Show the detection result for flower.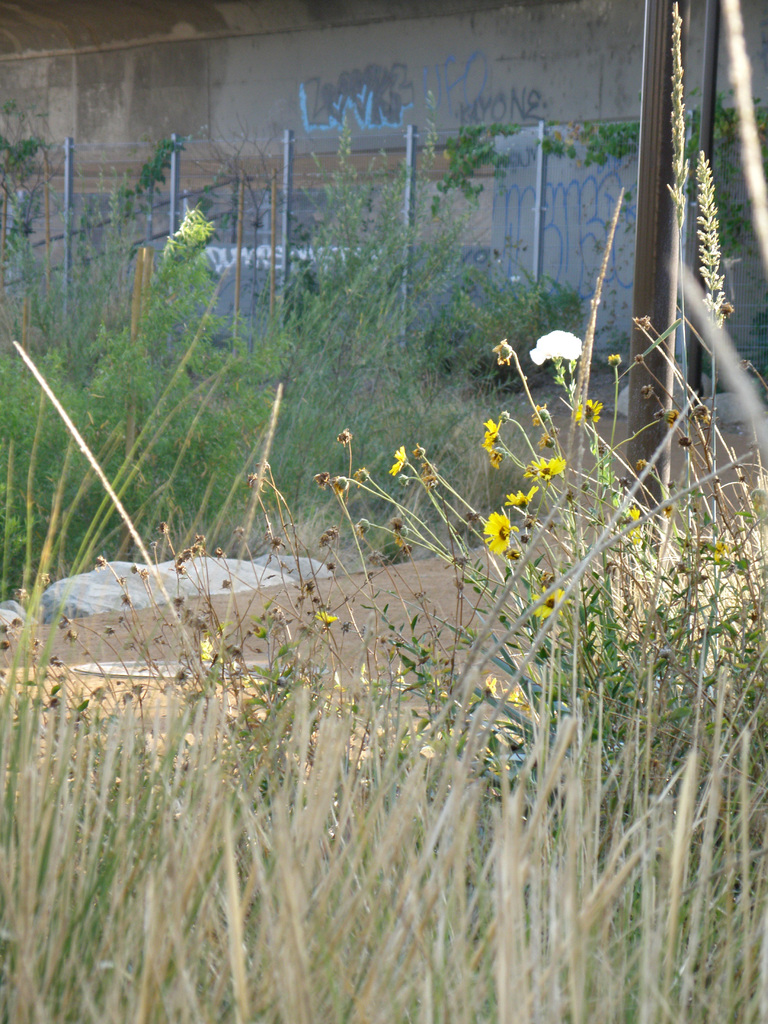
527, 588, 566, 622.
